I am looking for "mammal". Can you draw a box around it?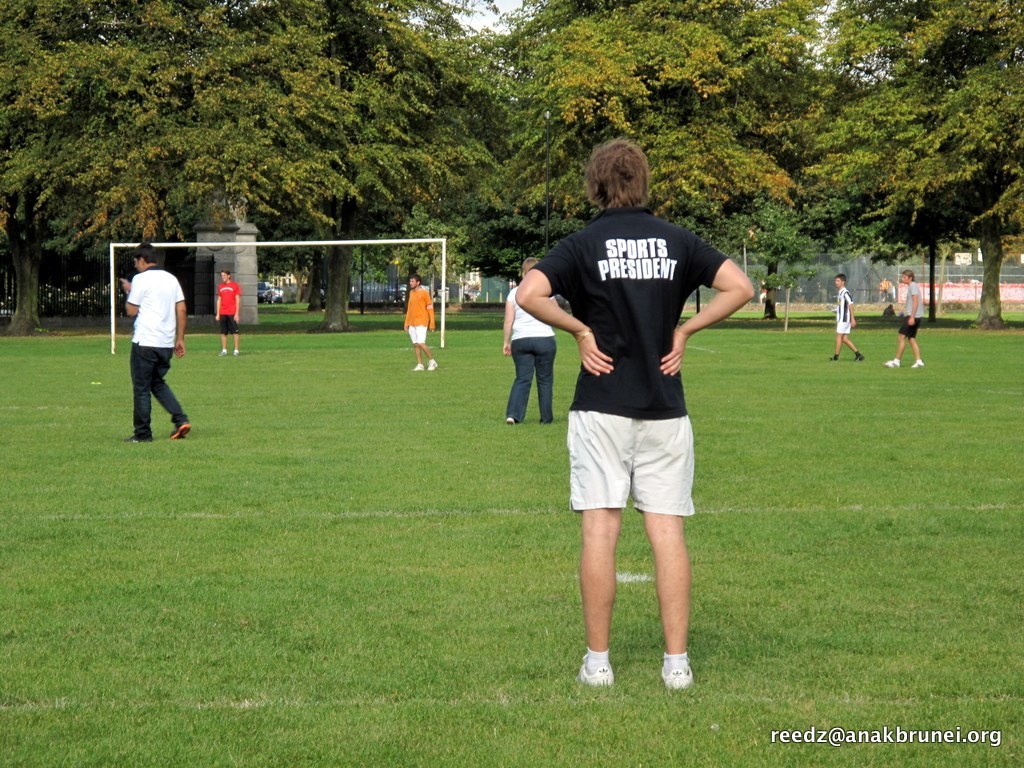
Sure, the bounding box is Rect(514, 137, 759, 684).
